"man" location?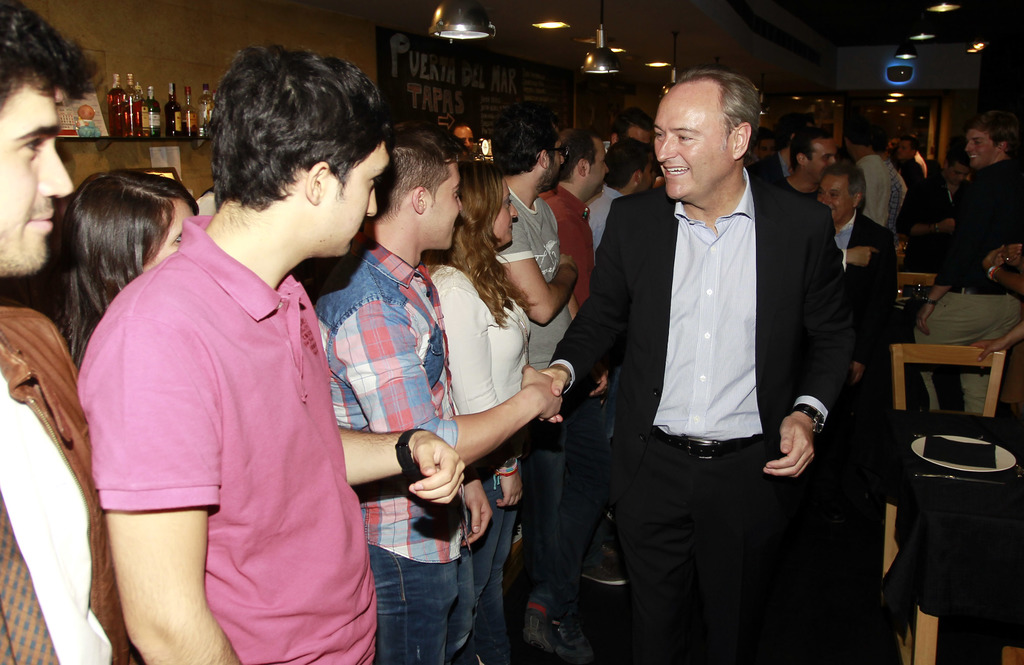
(0, 0, 147, 664)
